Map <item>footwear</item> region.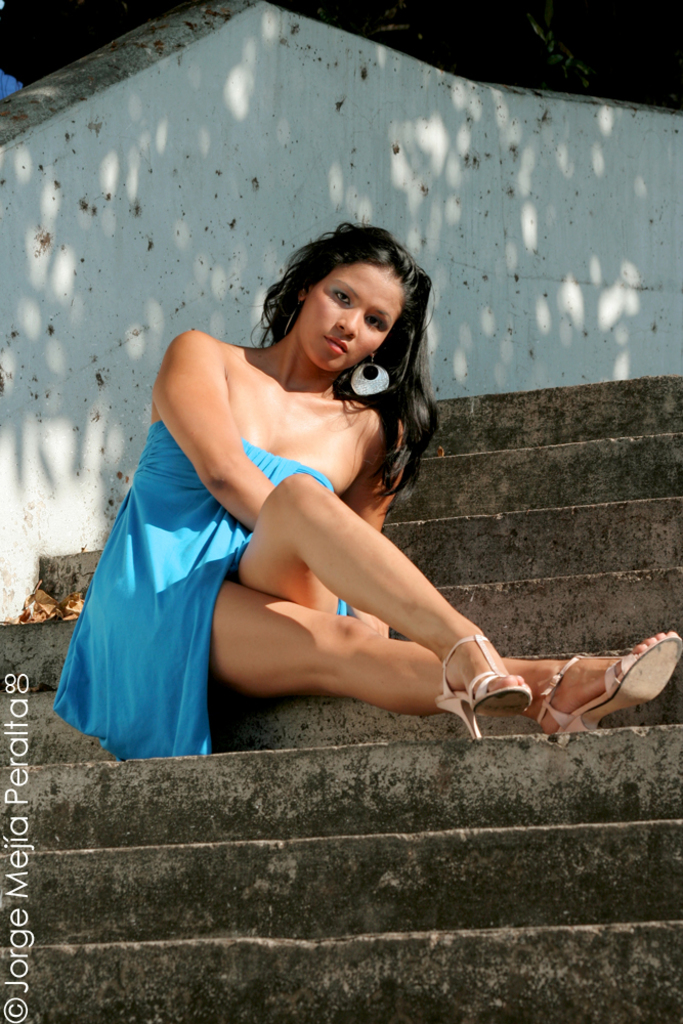
Mapped to rect(432, 637, 524, 737).
